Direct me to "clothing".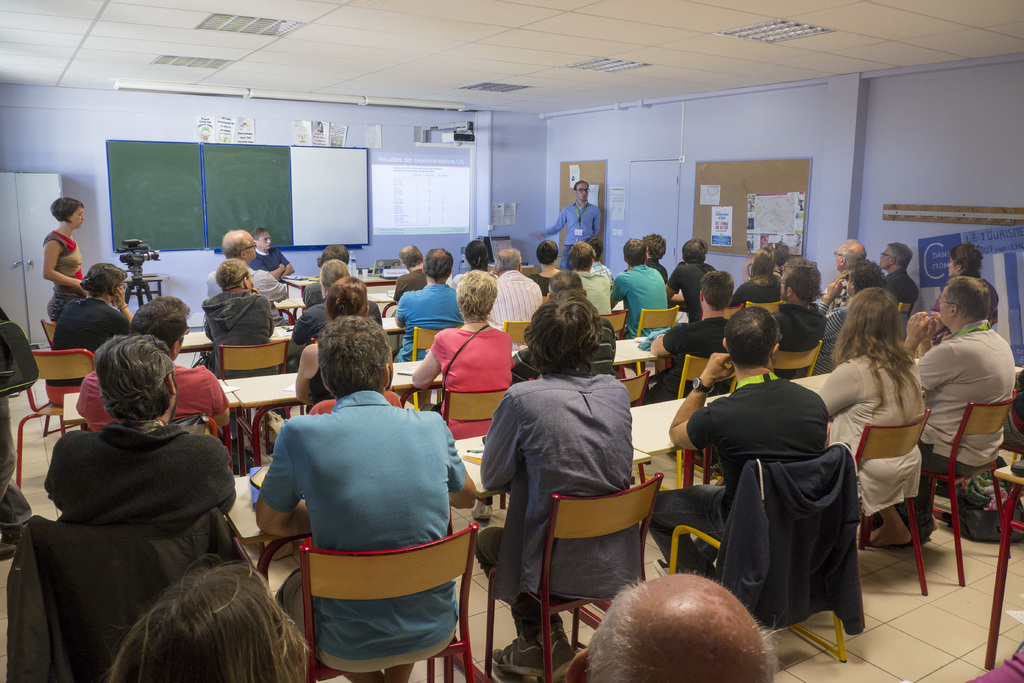
Direction: left=815, top=353, right=917, bottom=520.
